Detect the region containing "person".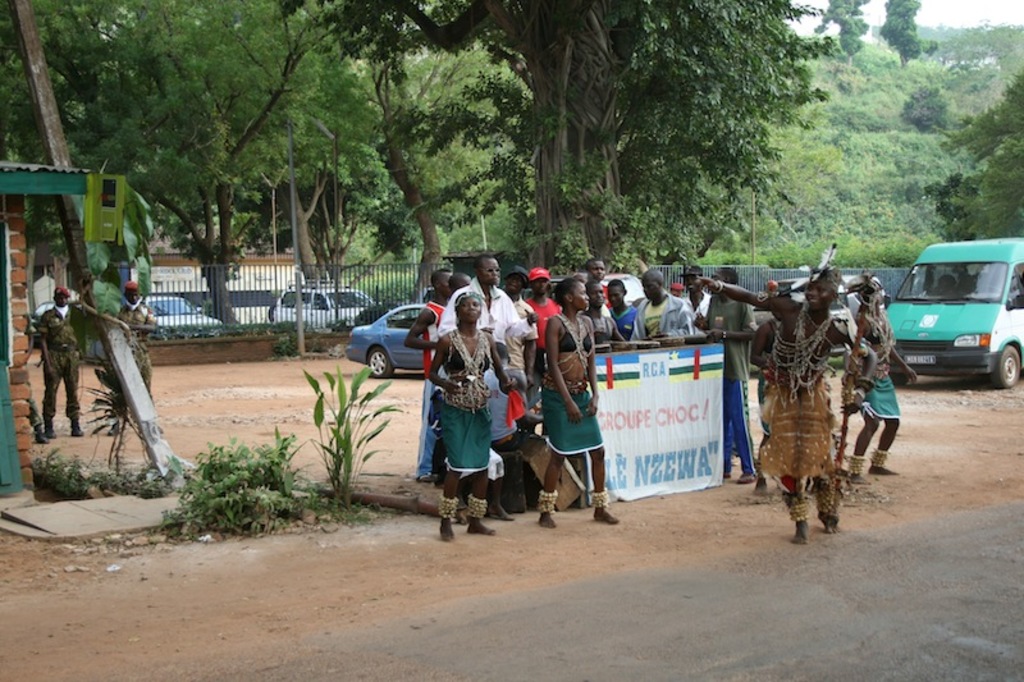
select_region(481, 267, 538, 450).
